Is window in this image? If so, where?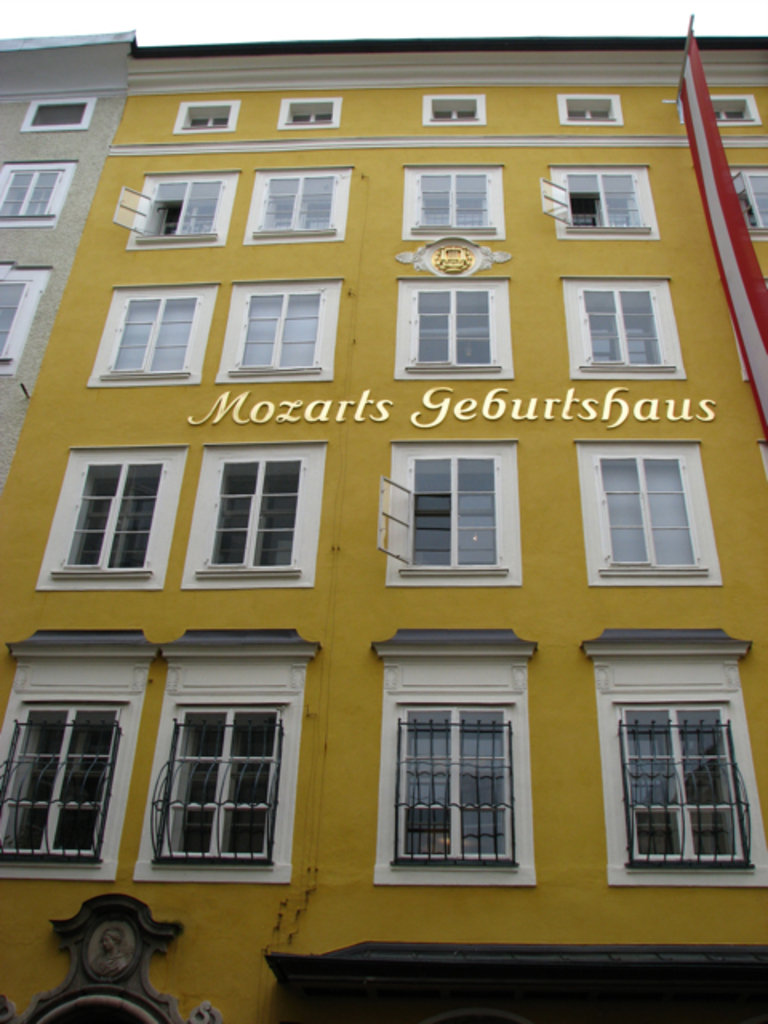
Yes, at {"x1": 558, "y1": 274, "x2": 685, "y2": 382}.
